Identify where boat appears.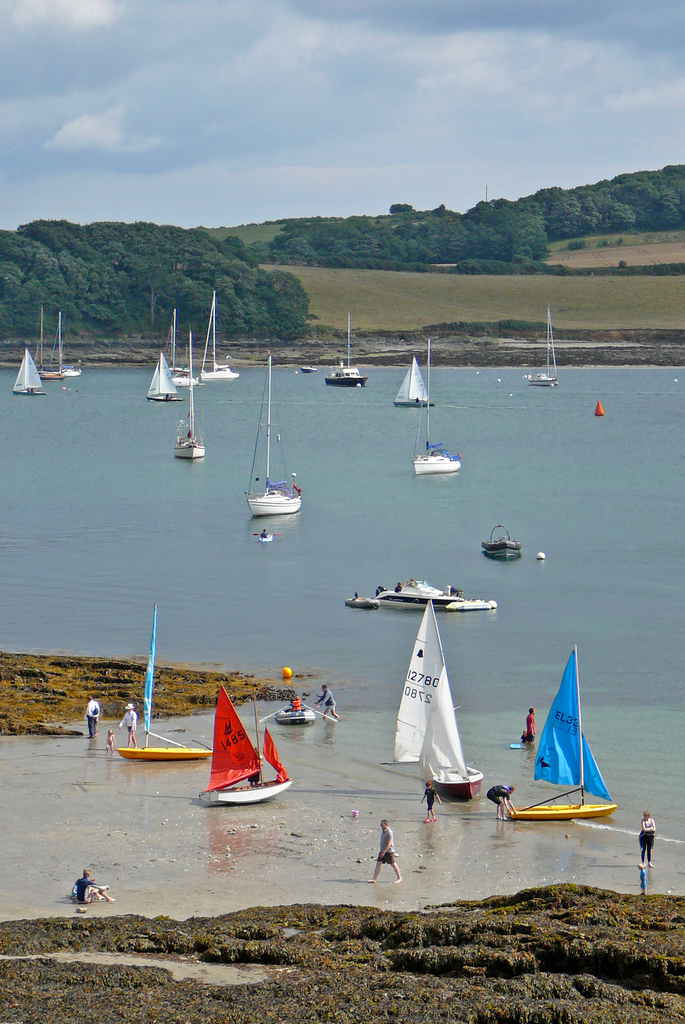
Appears at l=323, t=312, r=370, b=386.
